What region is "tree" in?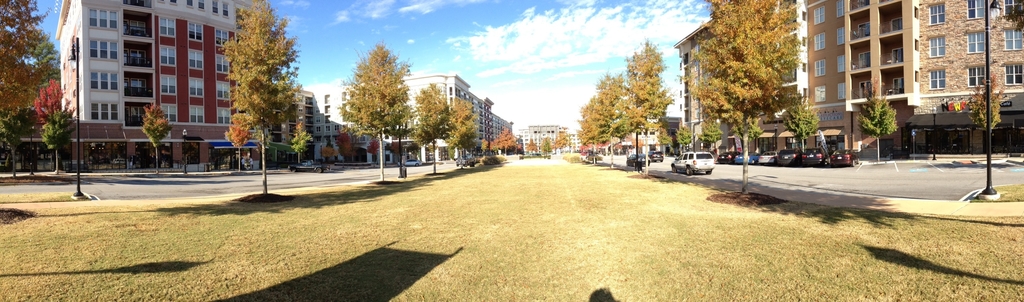
687 0 804 196.
